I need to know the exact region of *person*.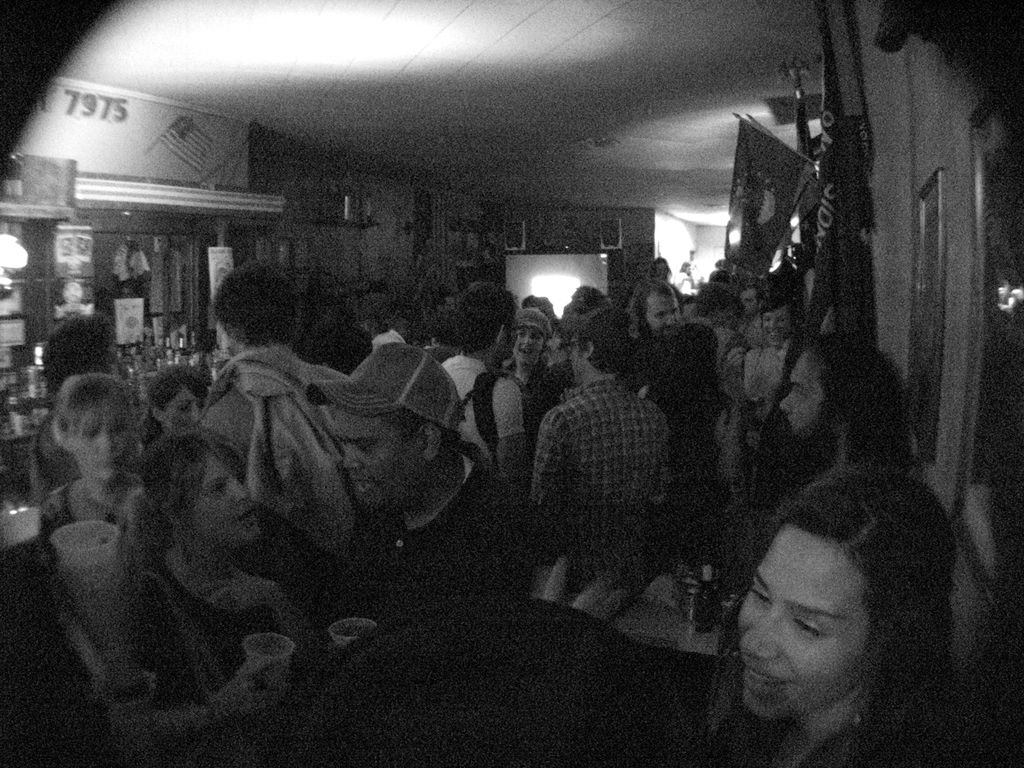
Region: select_region(627, 256, 701, 332).
